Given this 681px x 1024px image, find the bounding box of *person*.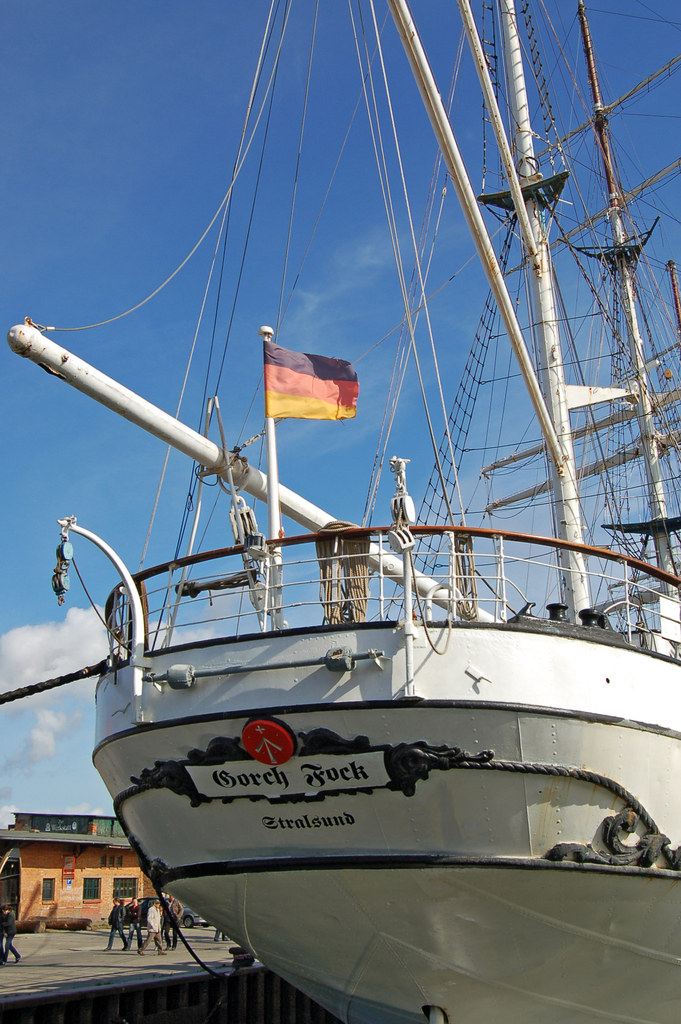
region(120, 900, 145, 952).
